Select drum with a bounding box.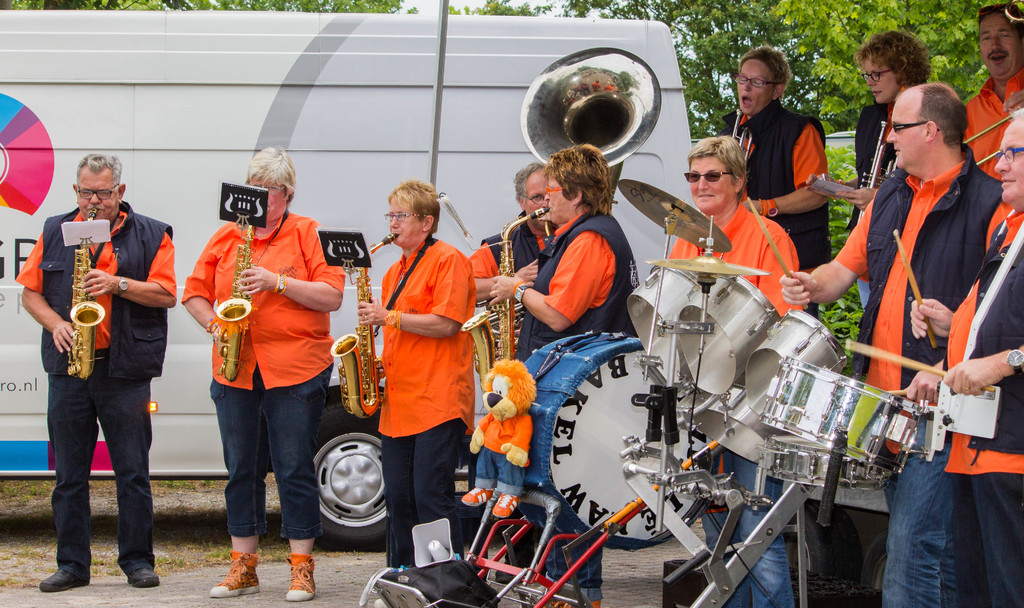
<box>675,259,780,403</box>.
